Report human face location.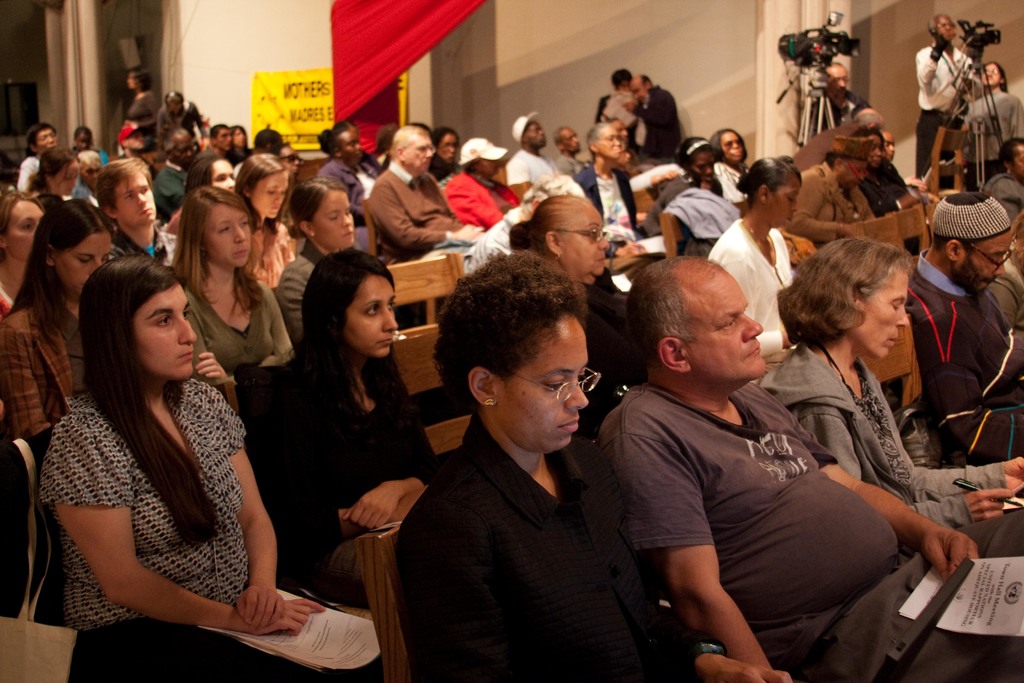
Report: (x1=36, y1=133, x2=54, y2=150).
